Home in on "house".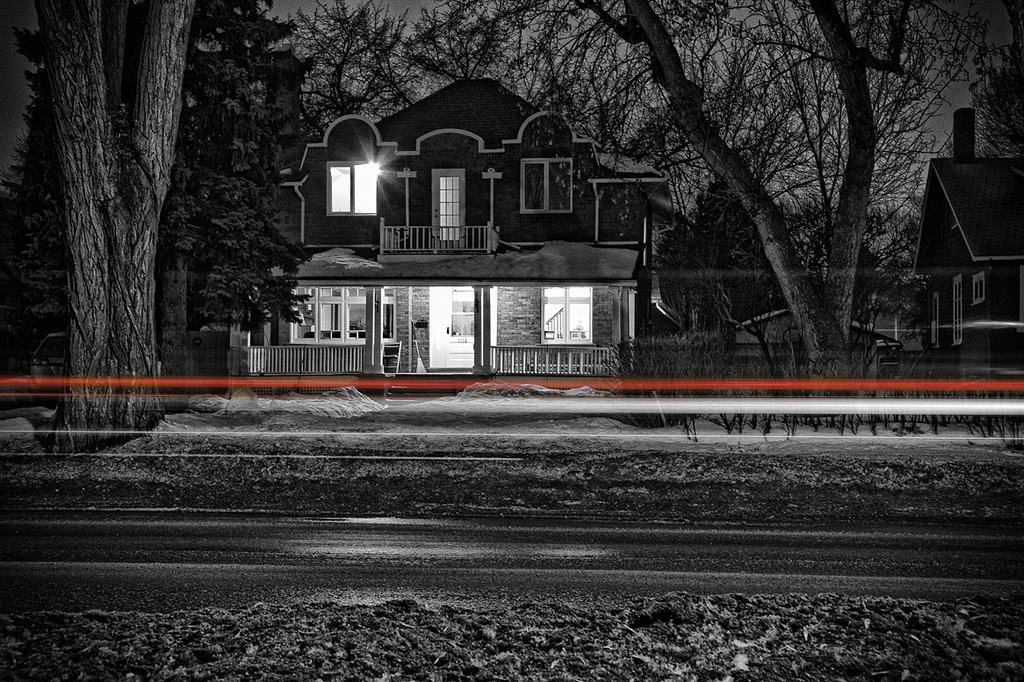
Homed in at x1=907 y1=97 x2=1023 y2=381.
